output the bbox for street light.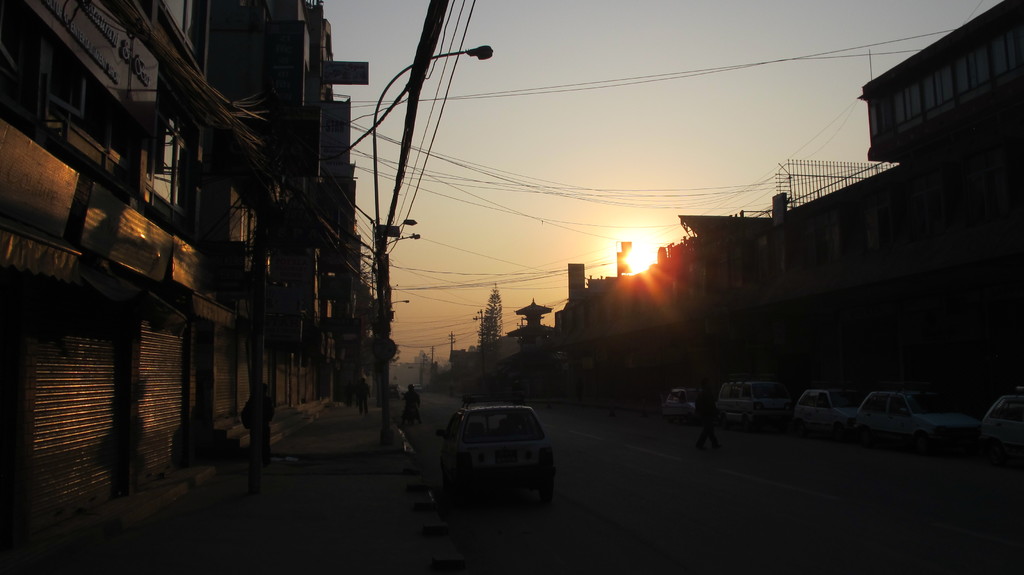
{"x1": 351, "y1": 0, "x2": 522, "y2": 442}.
